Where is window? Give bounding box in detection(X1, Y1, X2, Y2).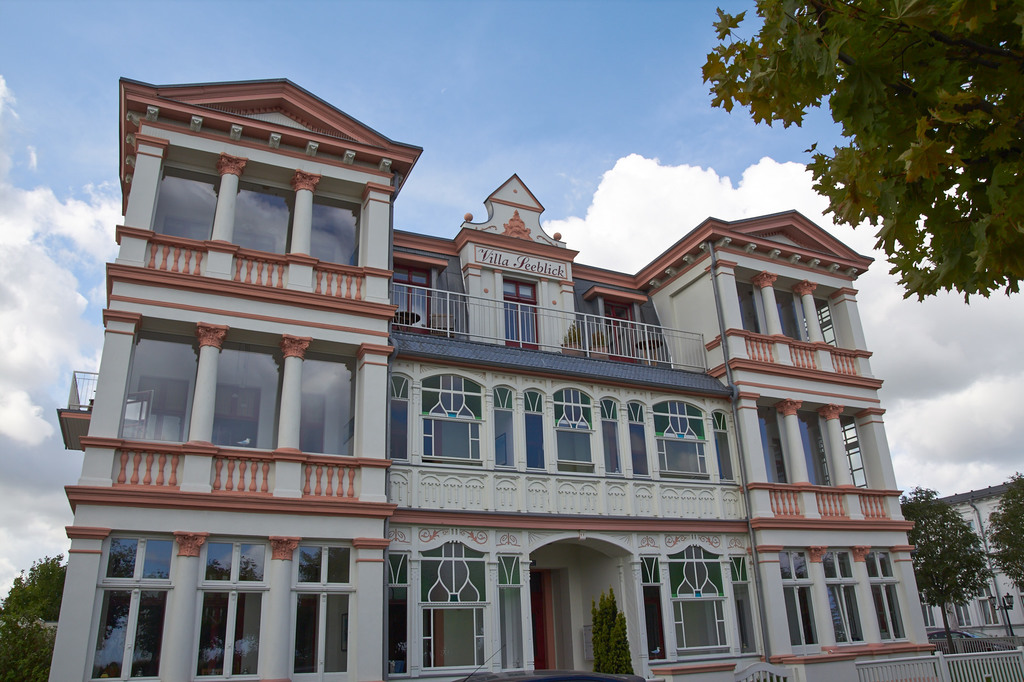
detection(219, 345, 282, 450).
